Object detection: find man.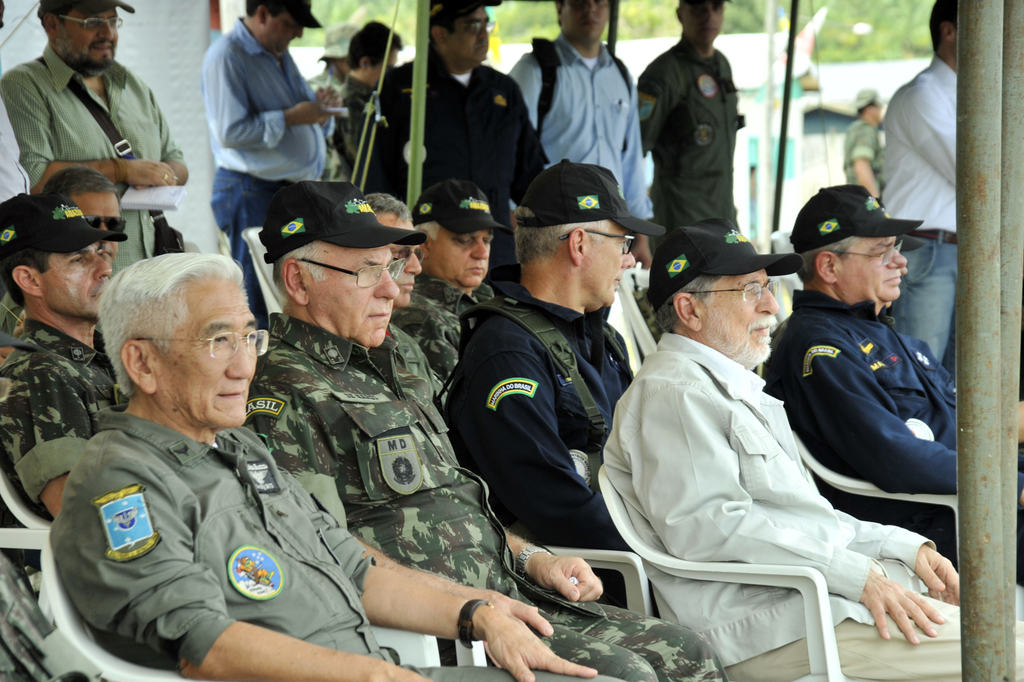
<box>193,0,353,240</box>.
